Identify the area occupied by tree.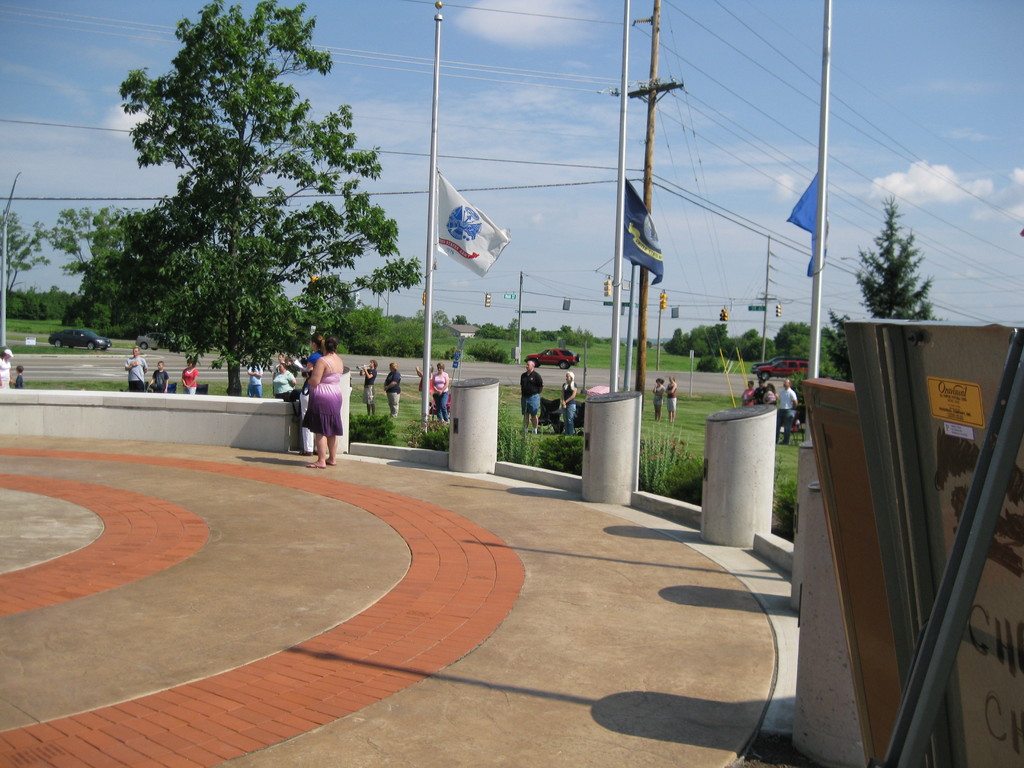
Area: (0,211,48,297).
